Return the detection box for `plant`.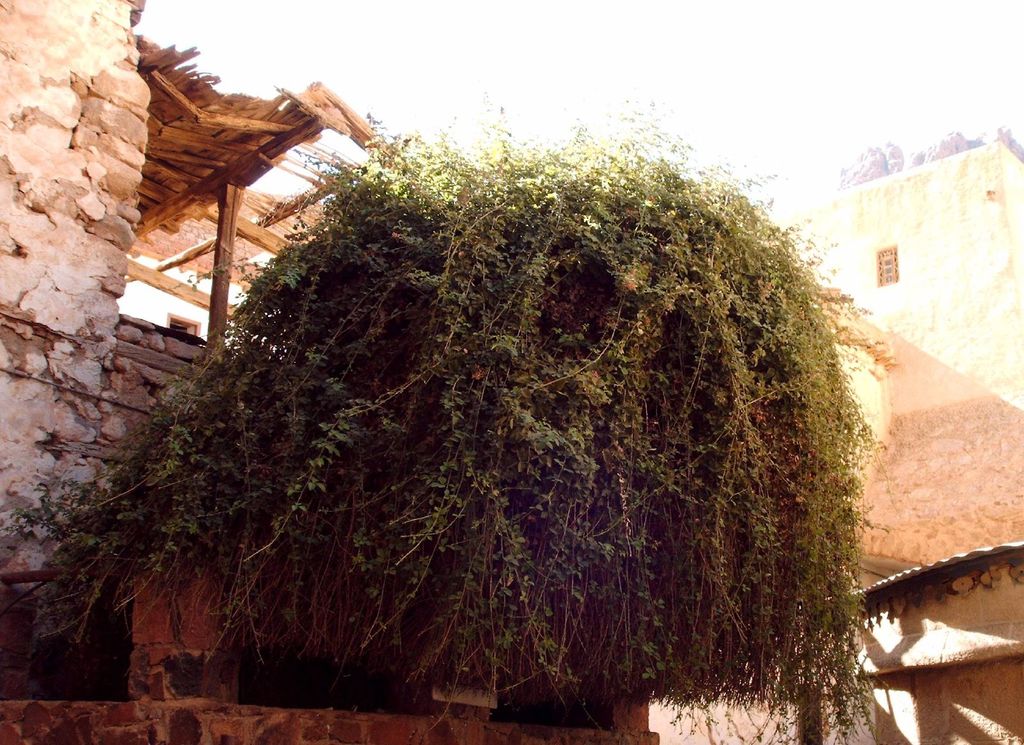
bbox(50, 94, 929, 689).
